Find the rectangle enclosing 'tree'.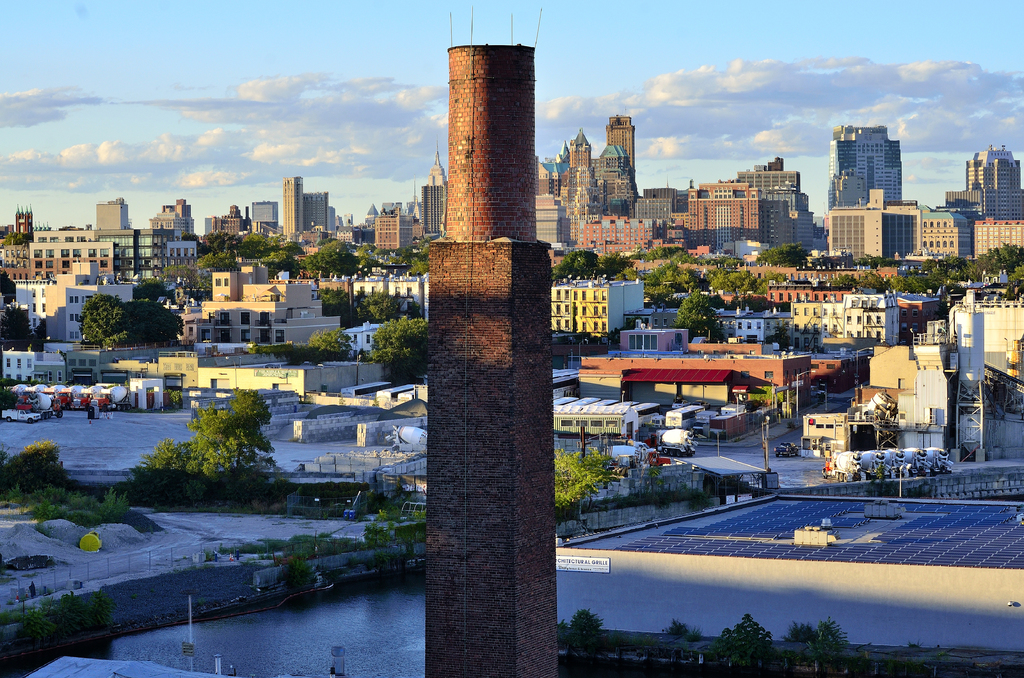
crop(298, 238, 361, 275).
